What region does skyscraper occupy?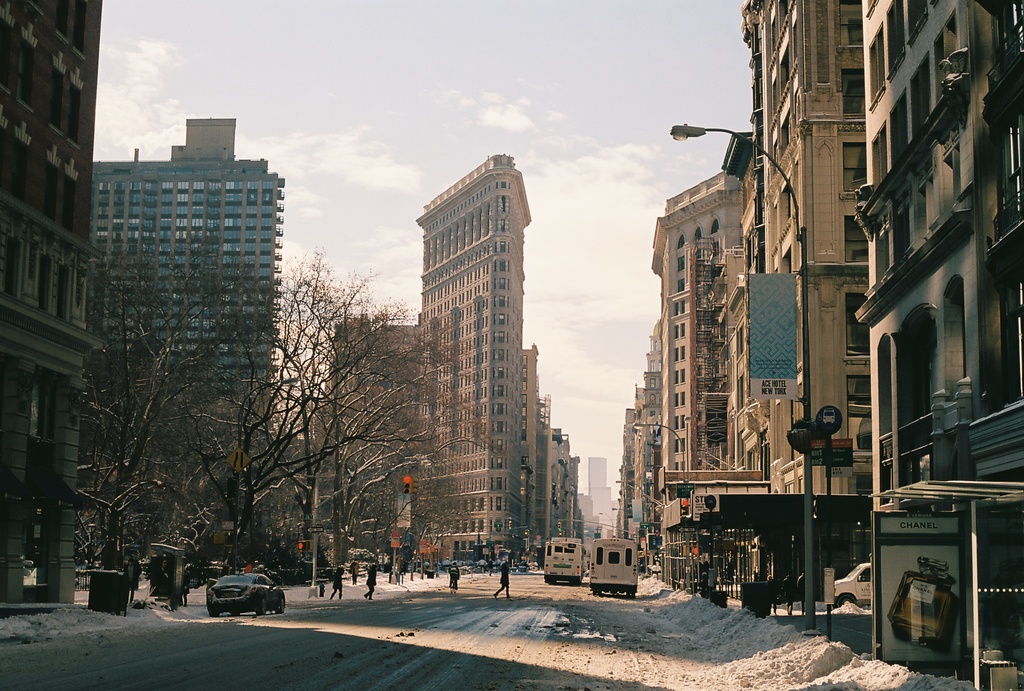
x1=407 y1=122 x2=554 y2=575.
